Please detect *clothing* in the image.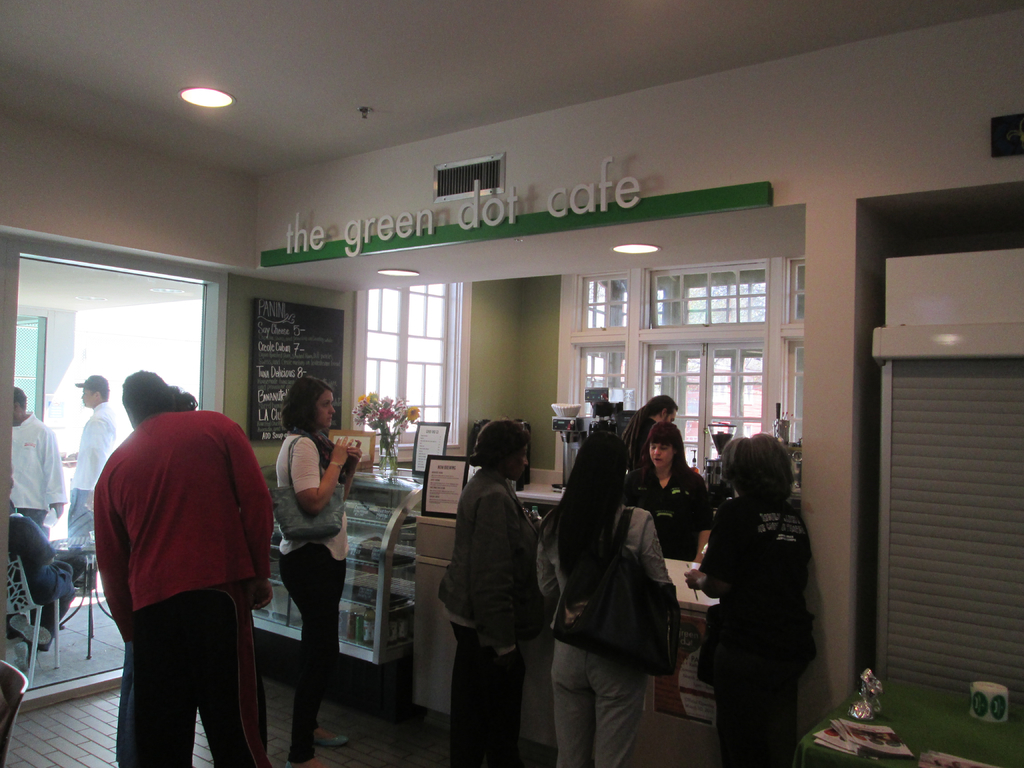
crop(65, 399, 119, 561).
